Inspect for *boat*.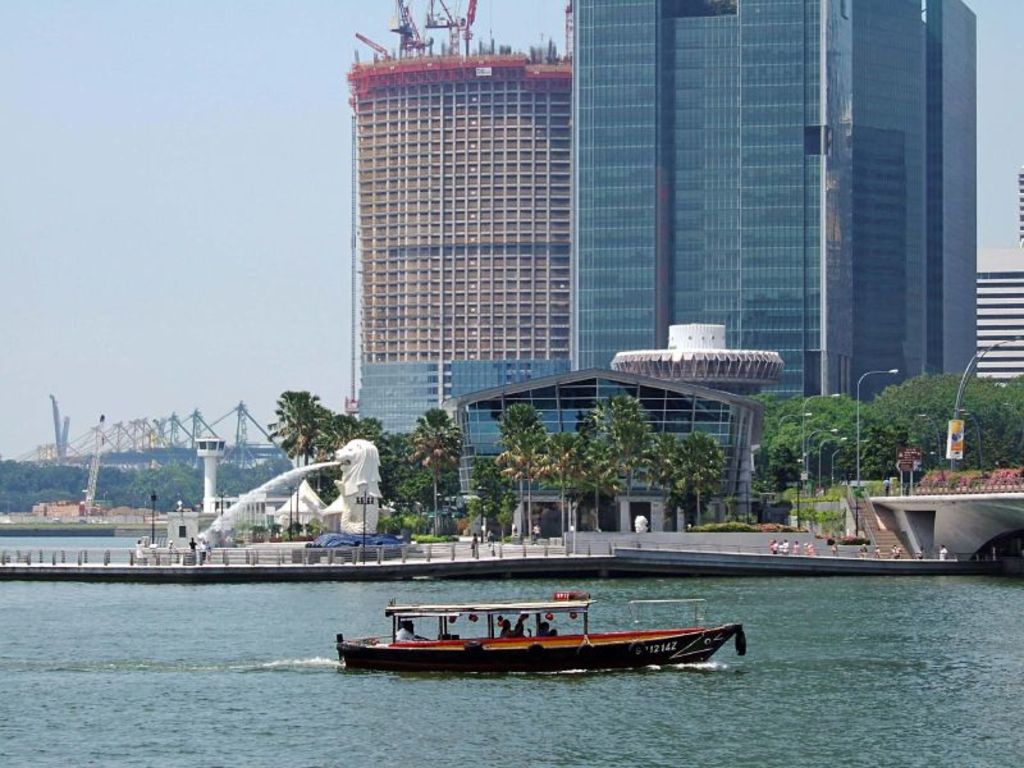
Inspection: [x1=310, y1=581, x2=769, y2=684].
